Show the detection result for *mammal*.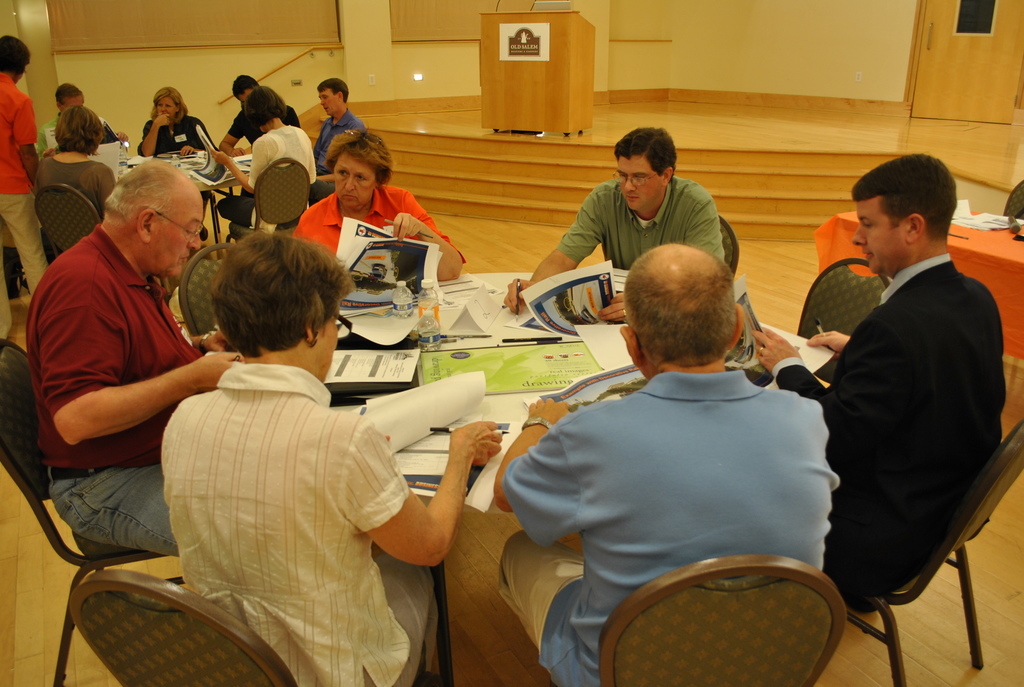
[0, 35, 45, 340].
